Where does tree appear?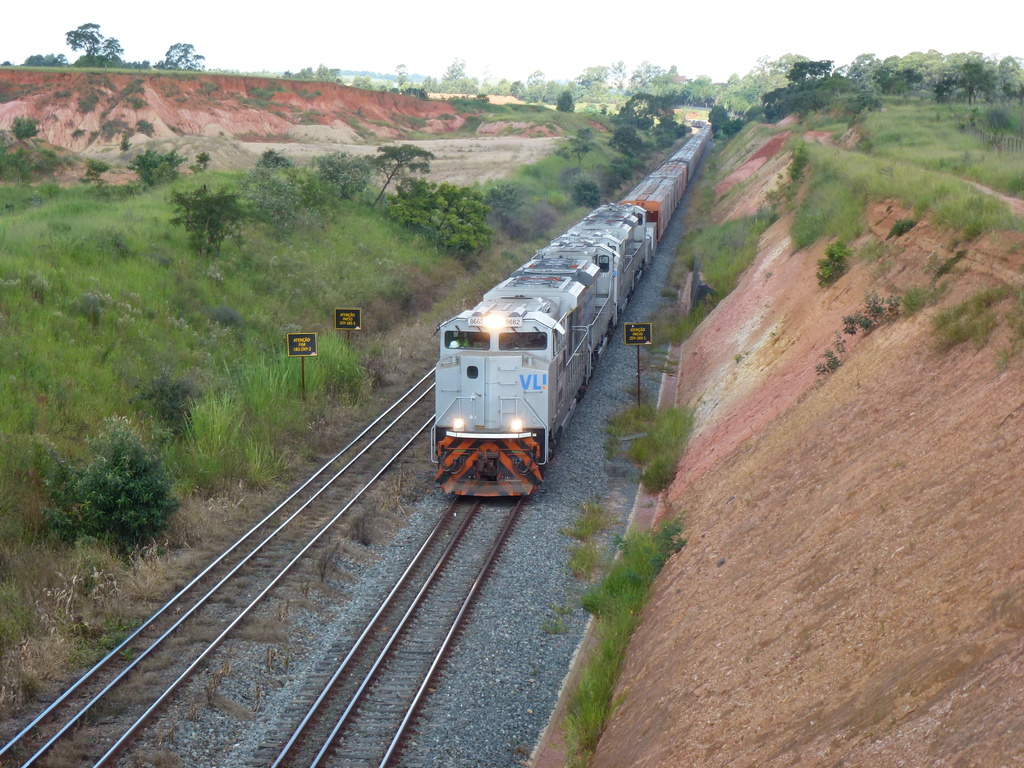
Appears at 130/137/212/192.
